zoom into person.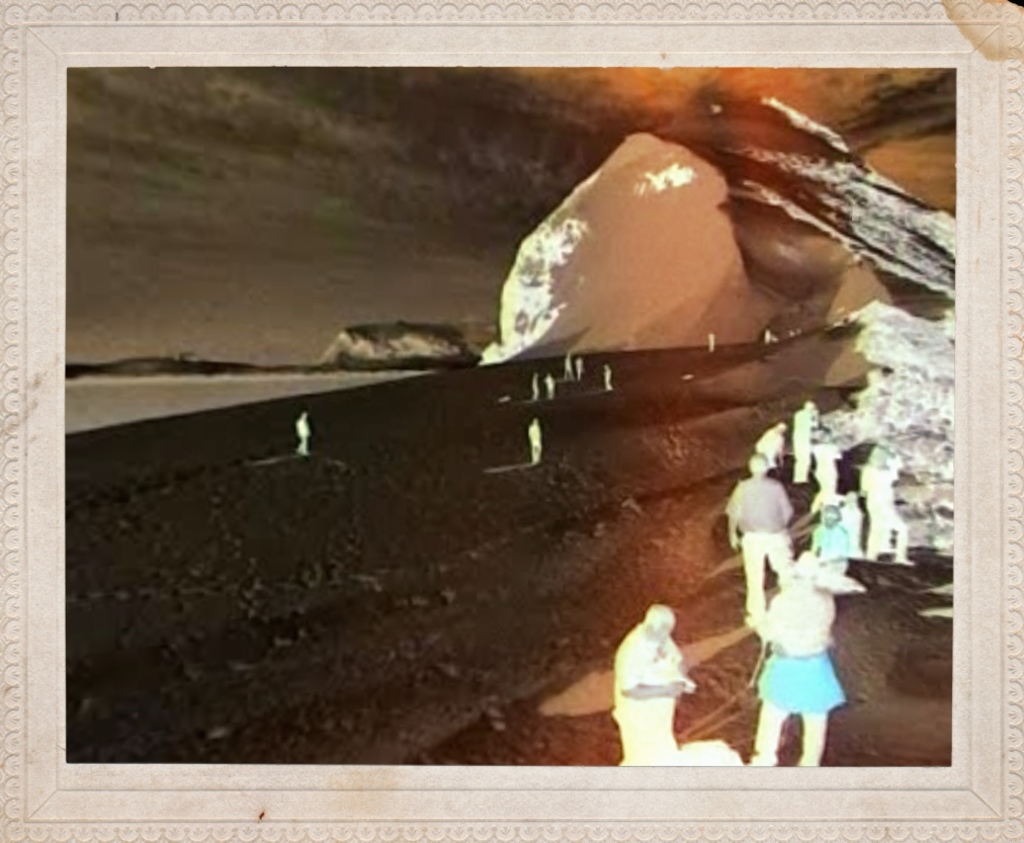
Zoom target: (x1=612, y1=592, x2=716, y2=764).
